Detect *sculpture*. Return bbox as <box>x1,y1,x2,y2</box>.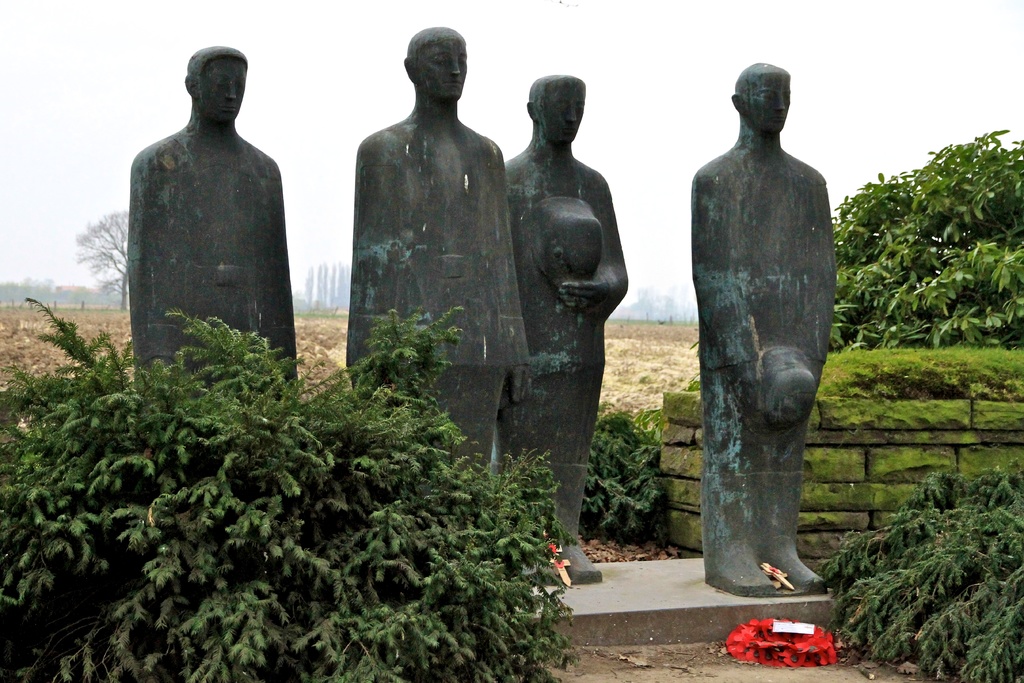
<box>676,72,841,591</box>.
